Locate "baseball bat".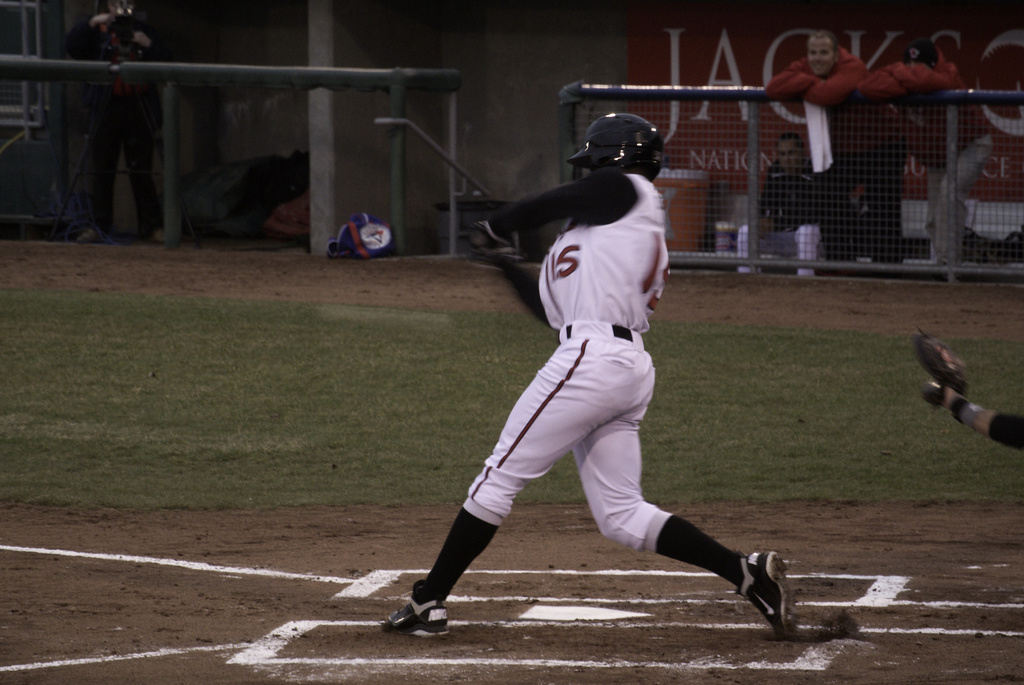
Bounding box: pyautogui.locateOnScreen(463, 228, 493, 249).
